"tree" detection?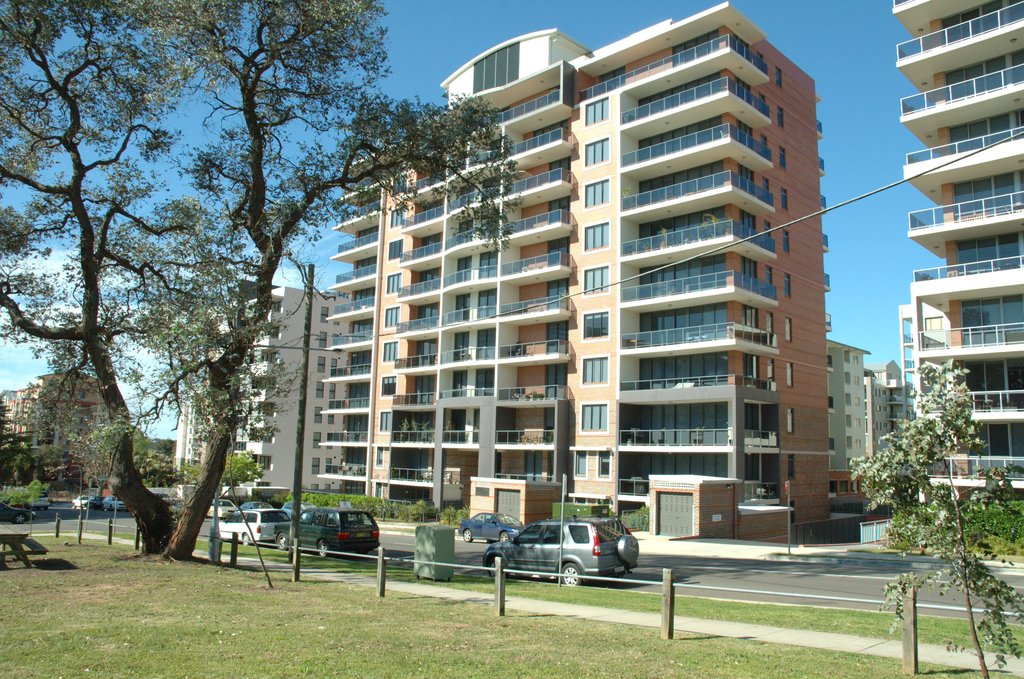
box=[29, 418, 84, 489]
